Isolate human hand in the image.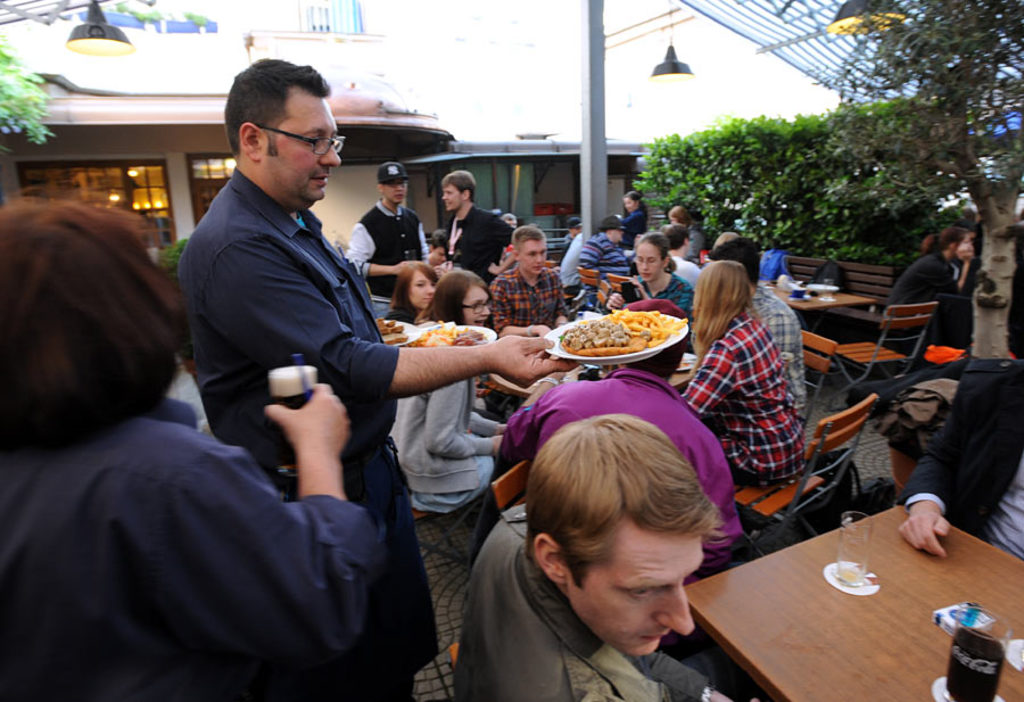
Isolated region: box=[601, 291, 624, 312].
